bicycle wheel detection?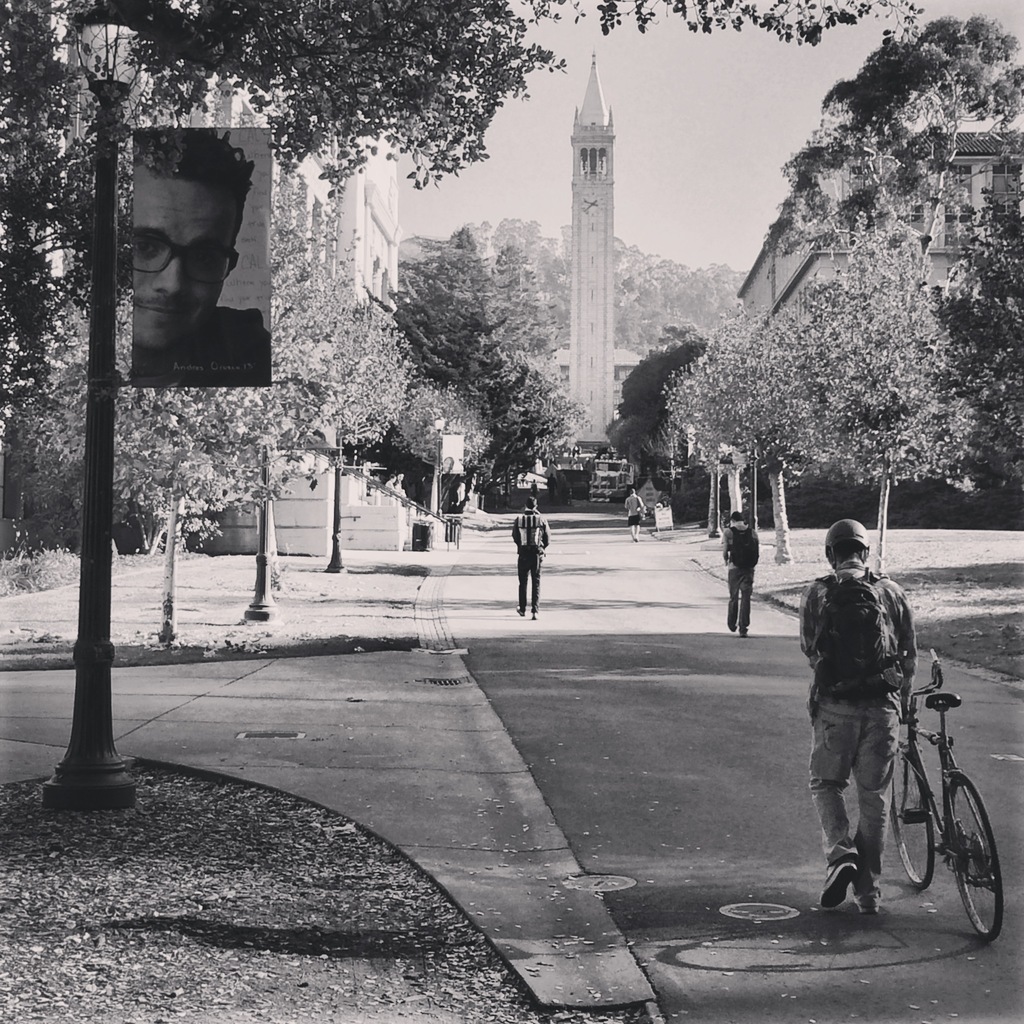
945,772,1004,942
